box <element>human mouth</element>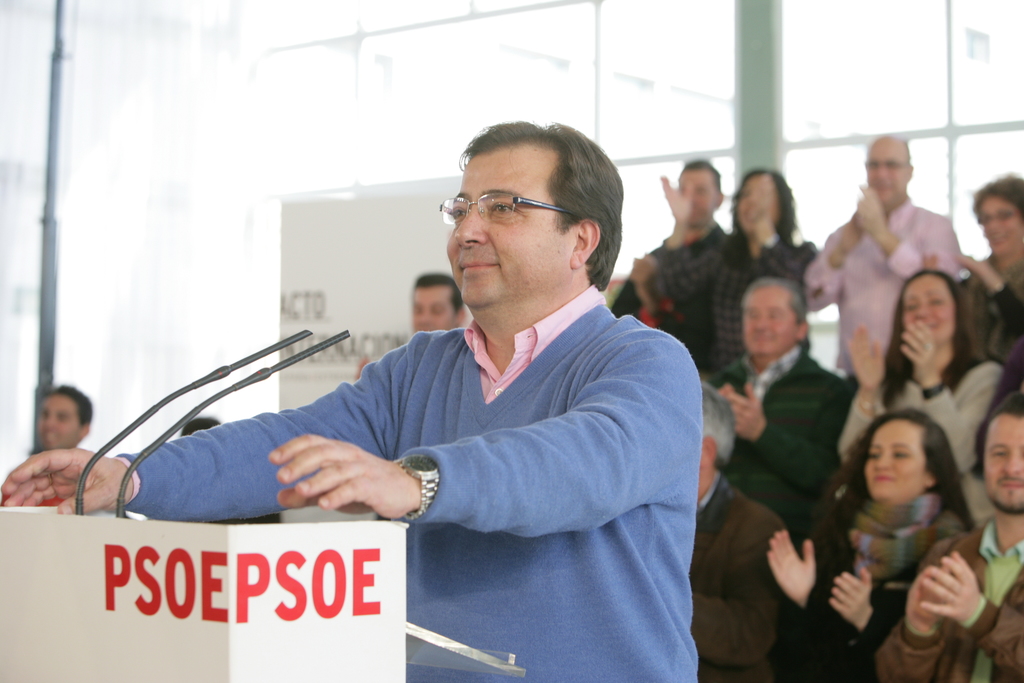
x1=753 y1=336 x2=774 y2=341
